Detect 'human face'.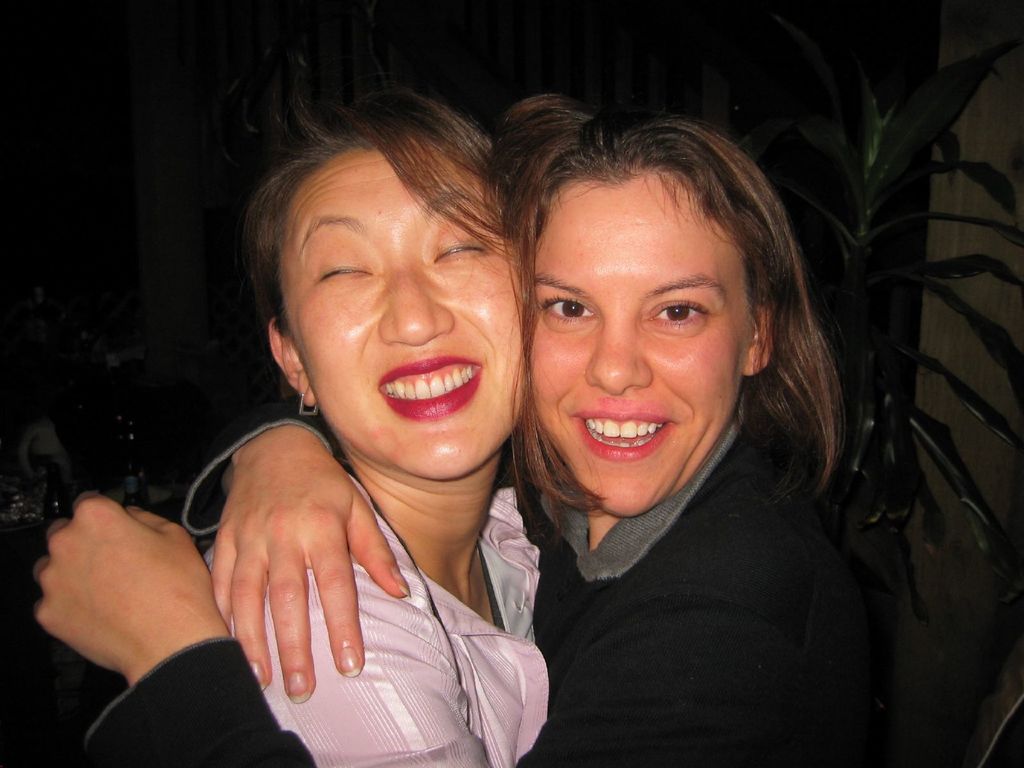
Detected at region(532, 179, 753, 514).
